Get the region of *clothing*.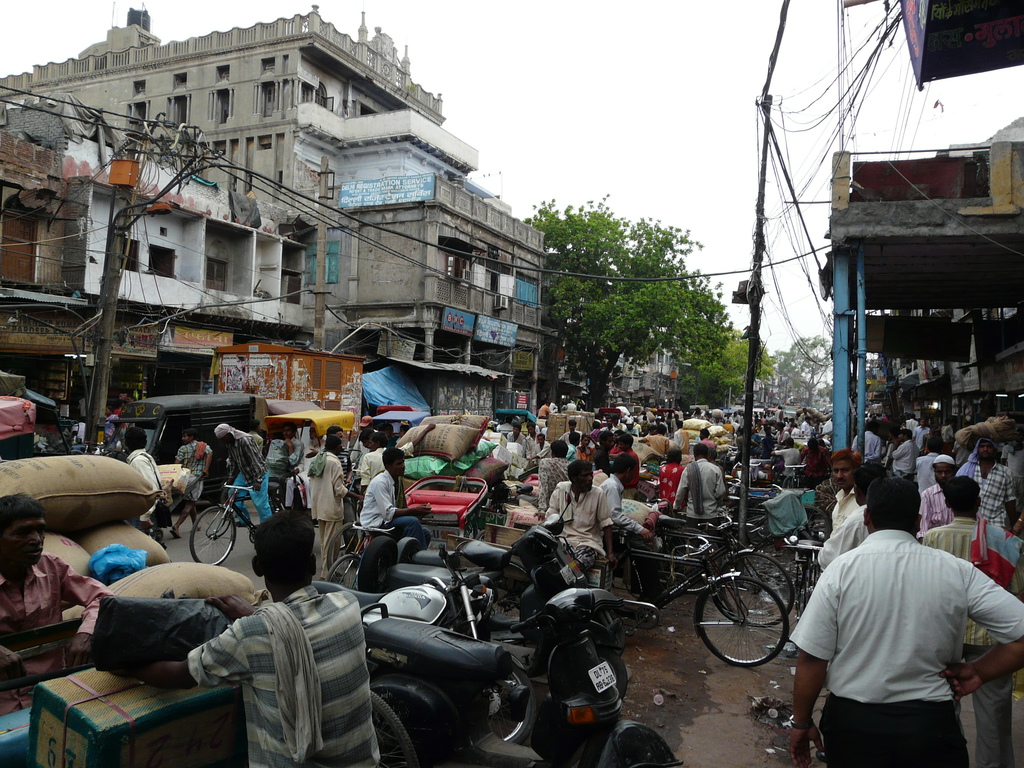
BBox(356, 450, 389, 490).
